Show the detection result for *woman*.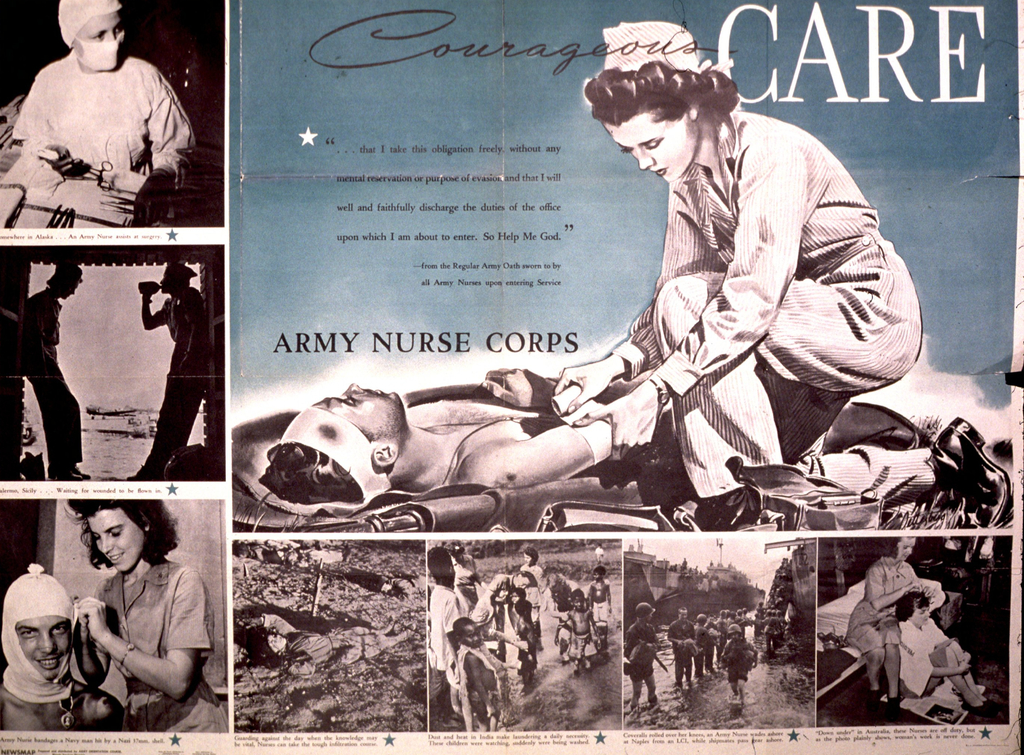
locate(850, 538, 929, 704).
